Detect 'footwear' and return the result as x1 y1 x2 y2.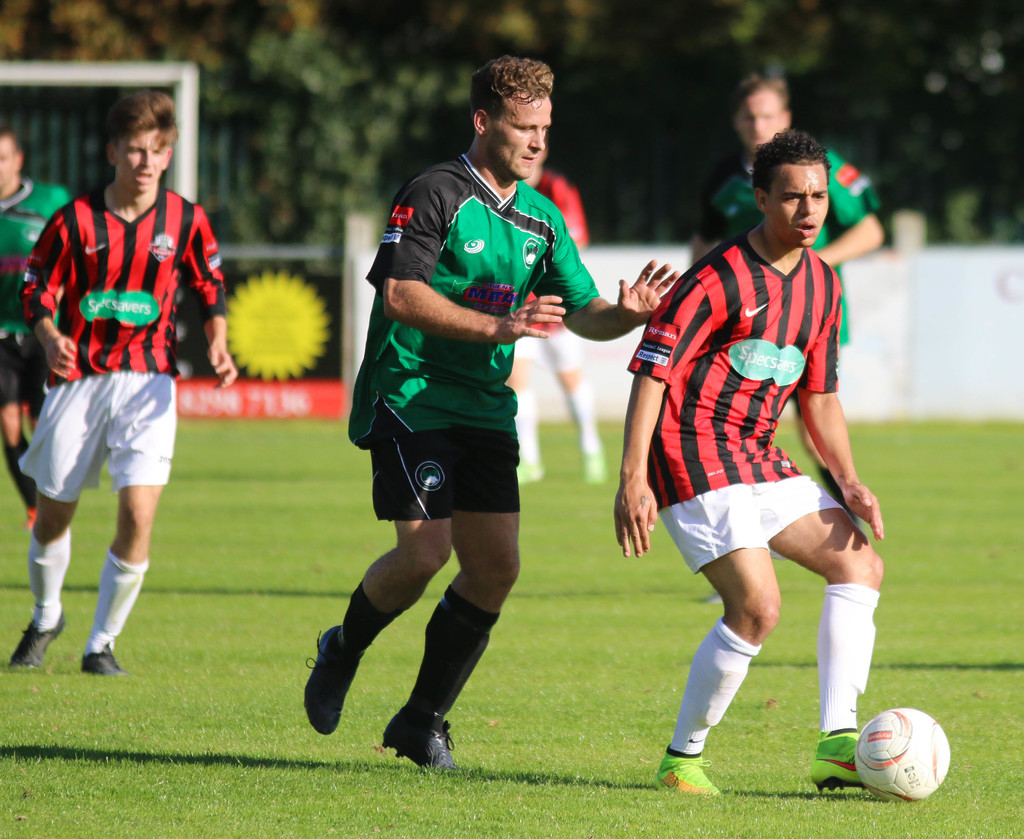
76 638 152 684.
